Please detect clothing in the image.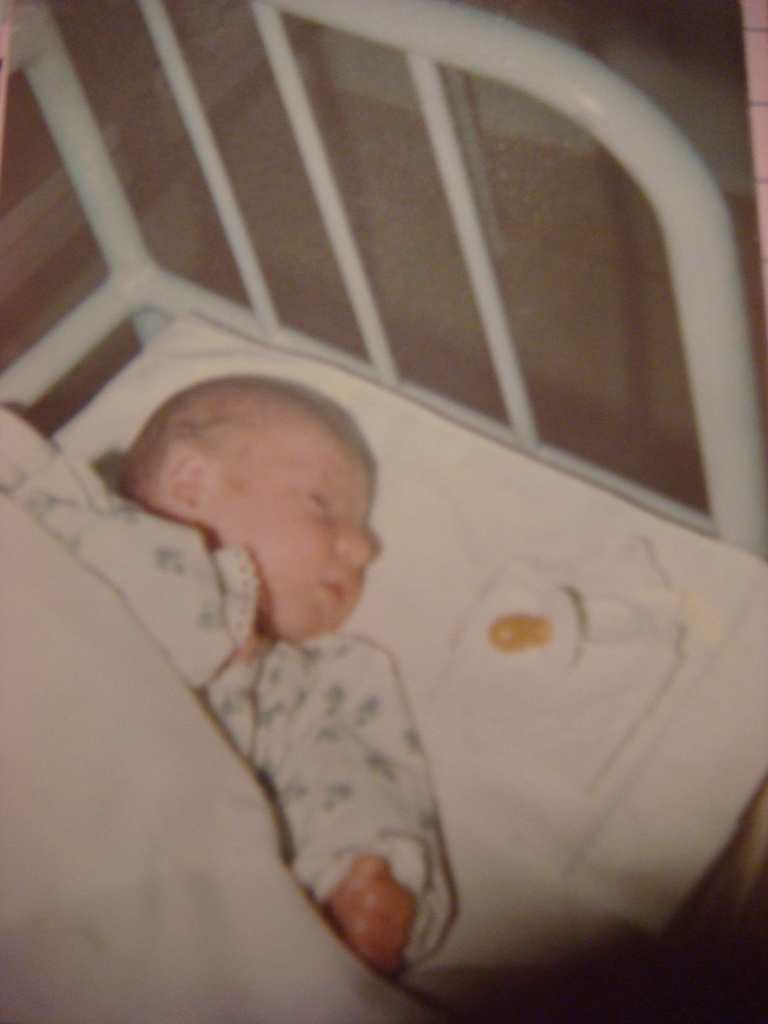
crop(0, 397, 454, 1007).
